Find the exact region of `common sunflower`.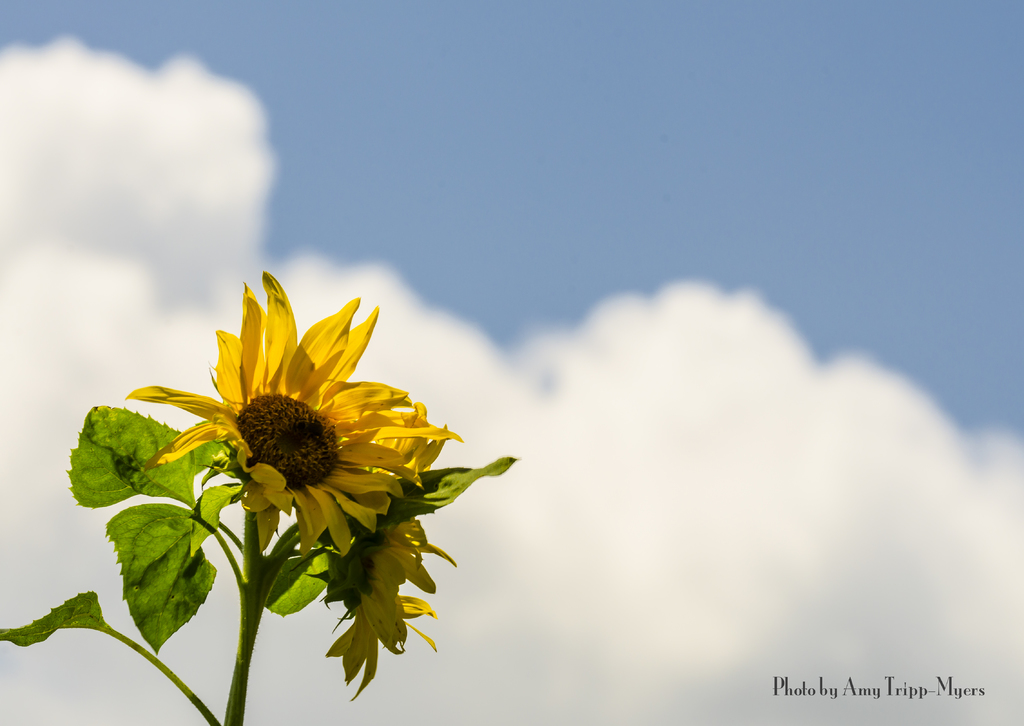
Exact region: (left=330, top=486, right=465, bottom=695).
